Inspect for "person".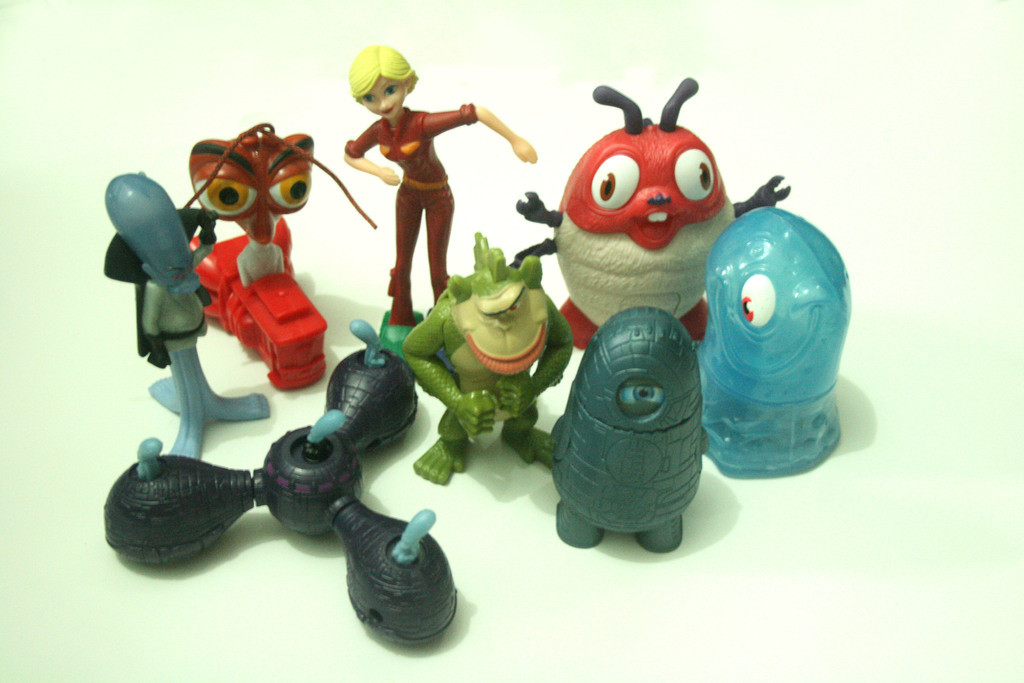
Inspection: {"left": 103, "top": 168, "right": 269, "bottom": 461}.
